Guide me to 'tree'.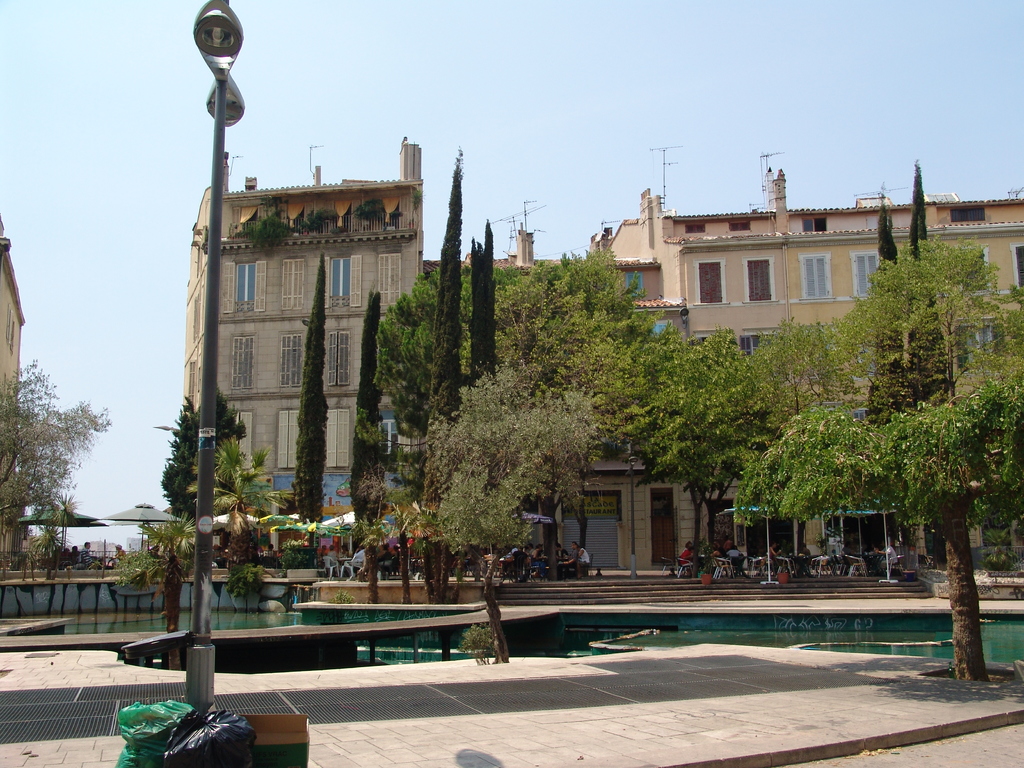
Guidance: l=868, t=195, r=902, b=285.
